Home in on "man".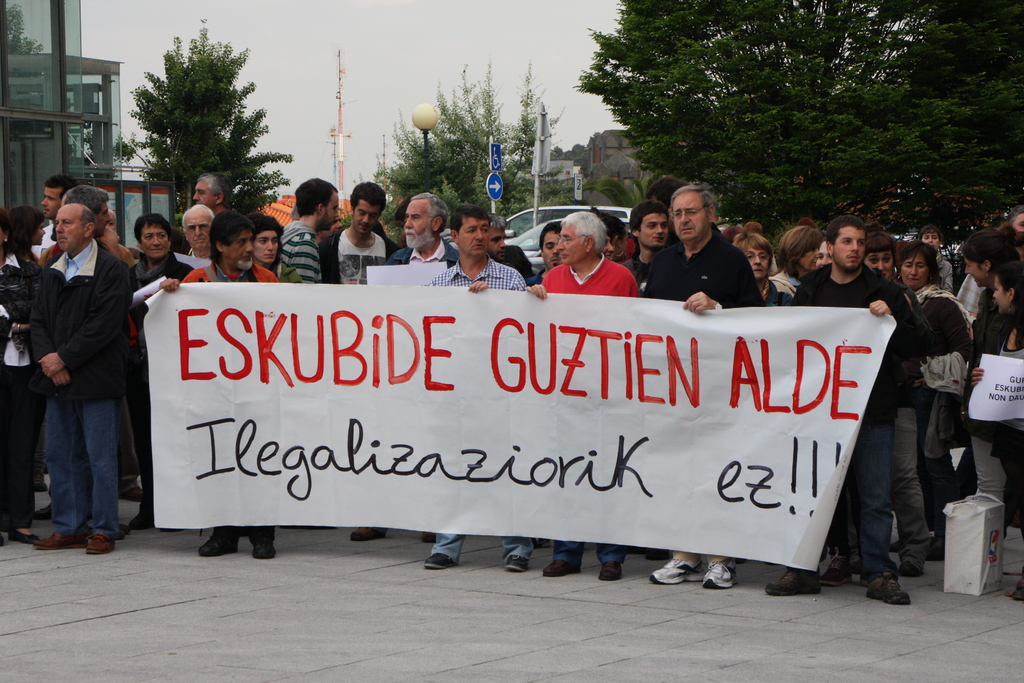
Homed in at (x1=543, y1=210, x2=636, y2=581).
